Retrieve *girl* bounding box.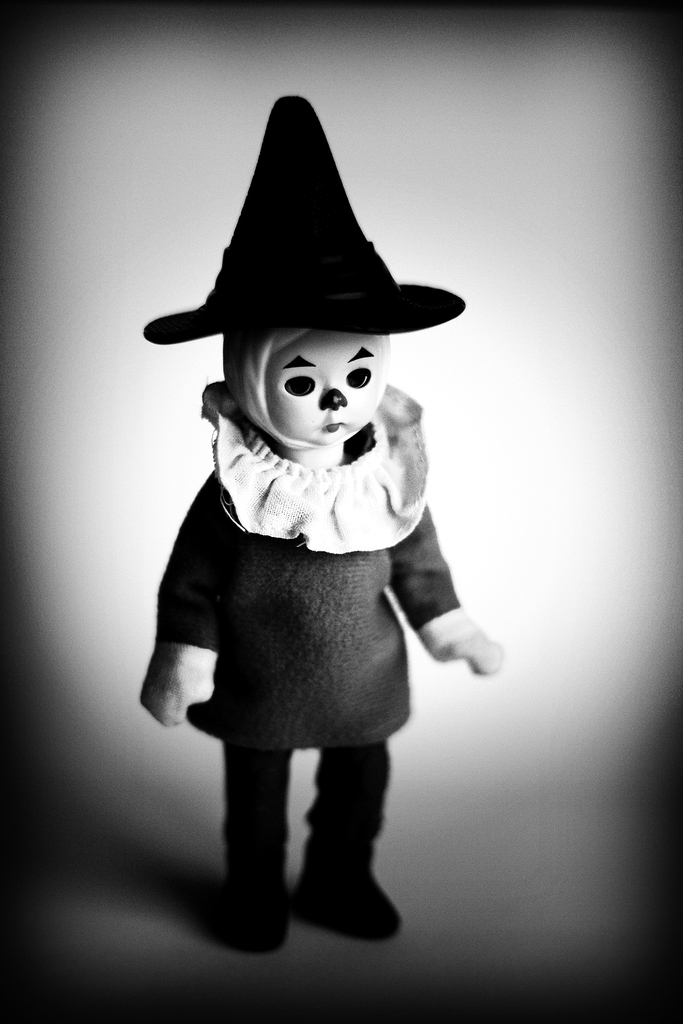
Bounding box: (140,96,514,929).
